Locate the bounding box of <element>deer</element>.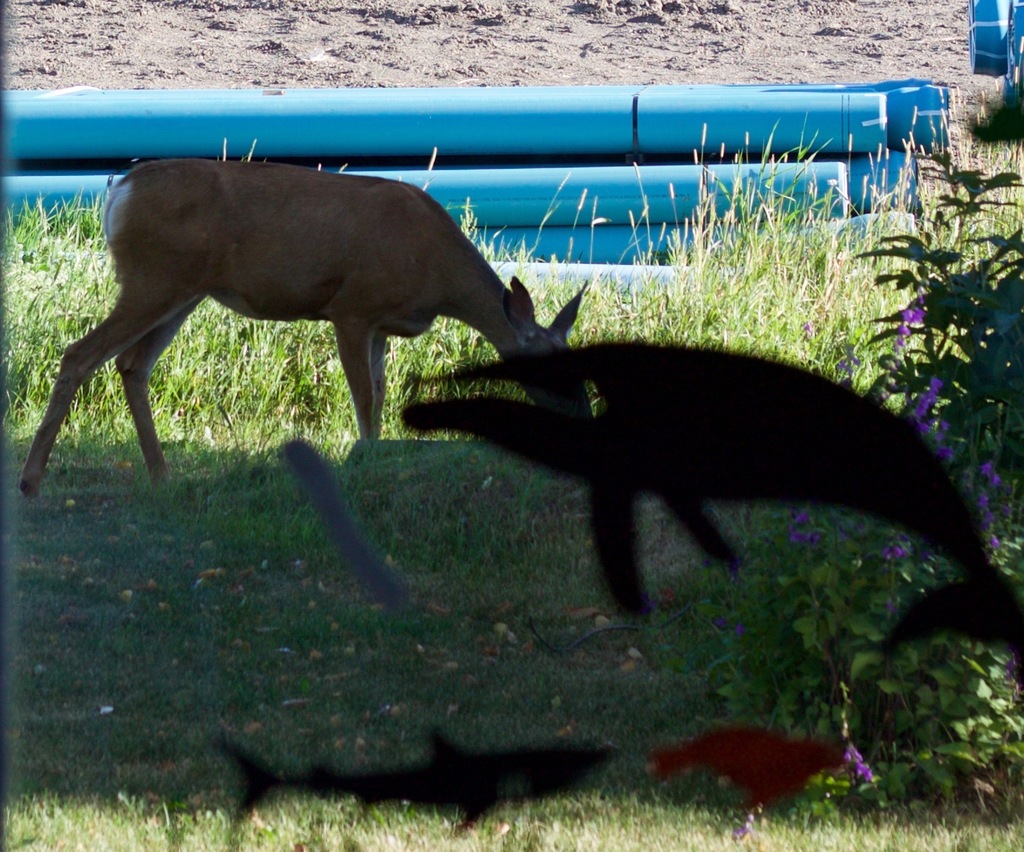
Bounding box: [x1=20, y1=156, x2=590, y2=498].
